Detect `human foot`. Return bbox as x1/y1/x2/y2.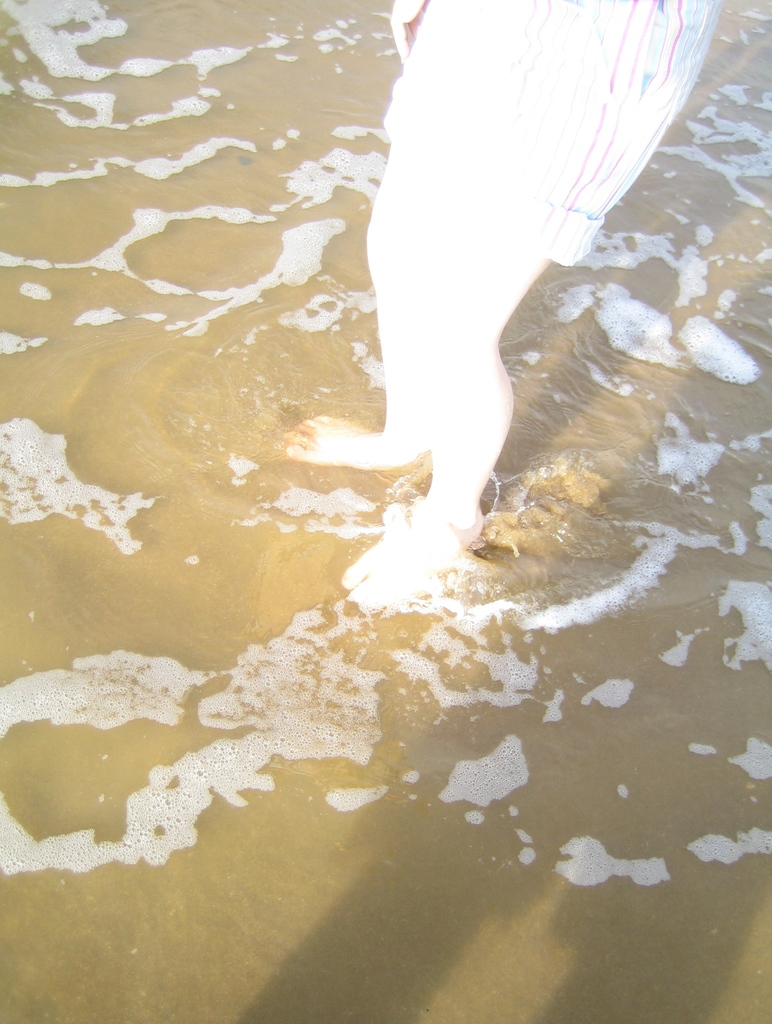
343/492/487/607.
